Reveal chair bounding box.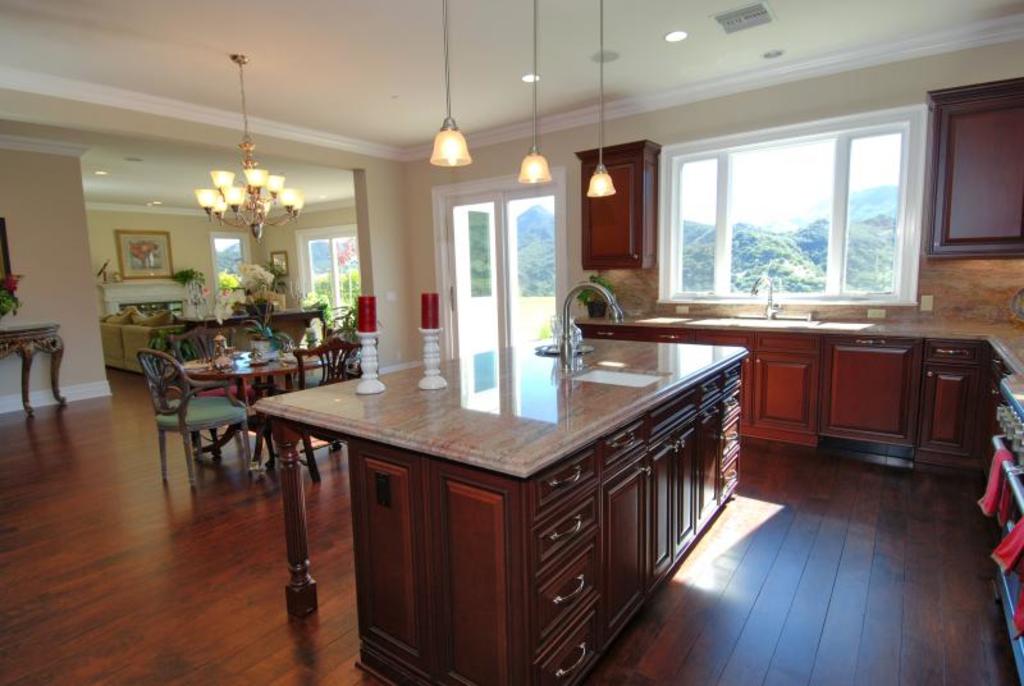
Revealed: 257:337:365:483.
